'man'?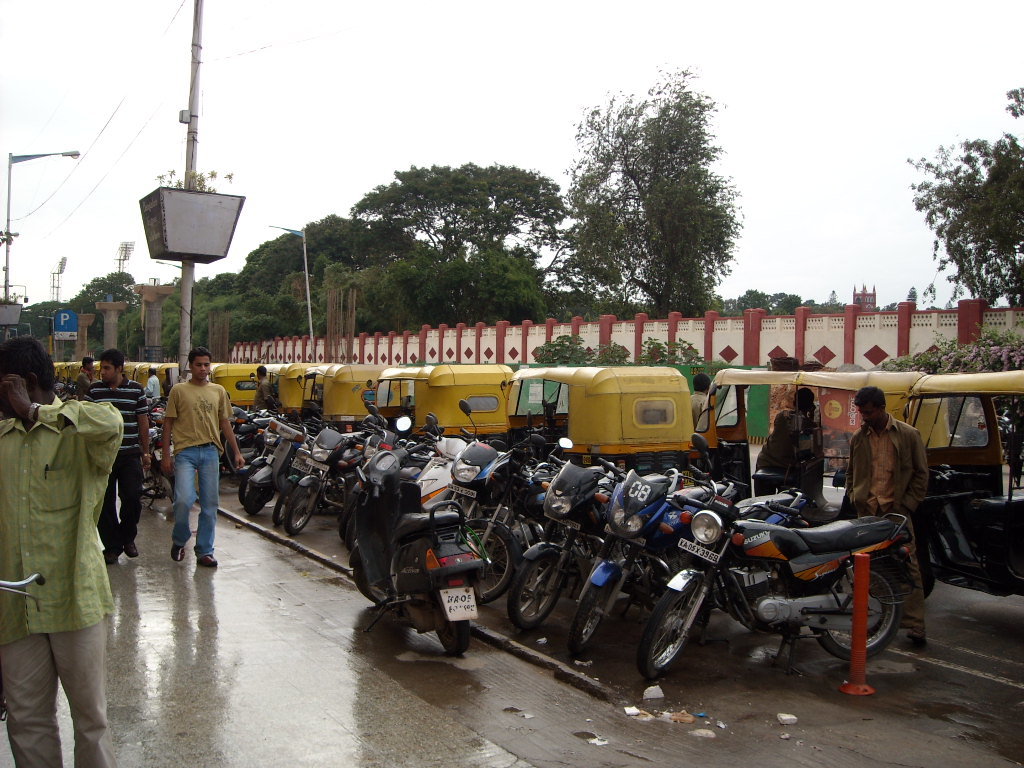
x1=249, y1=369, x2=275, y2=409
